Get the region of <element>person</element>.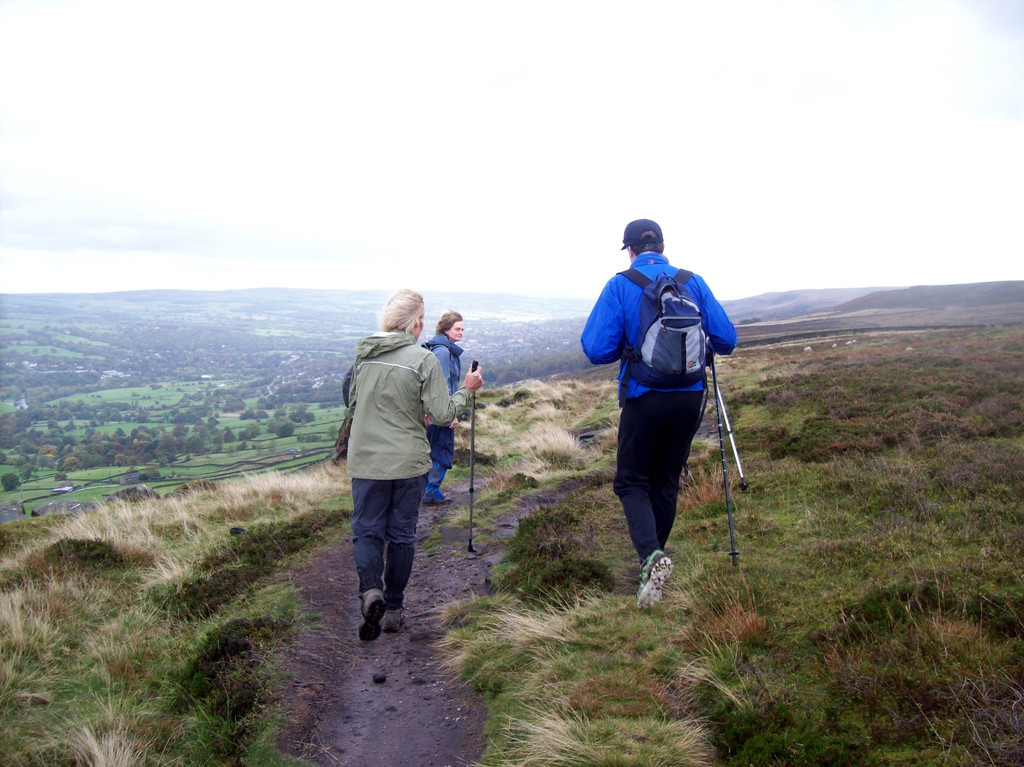
locate(414, 309, 464, 500).
